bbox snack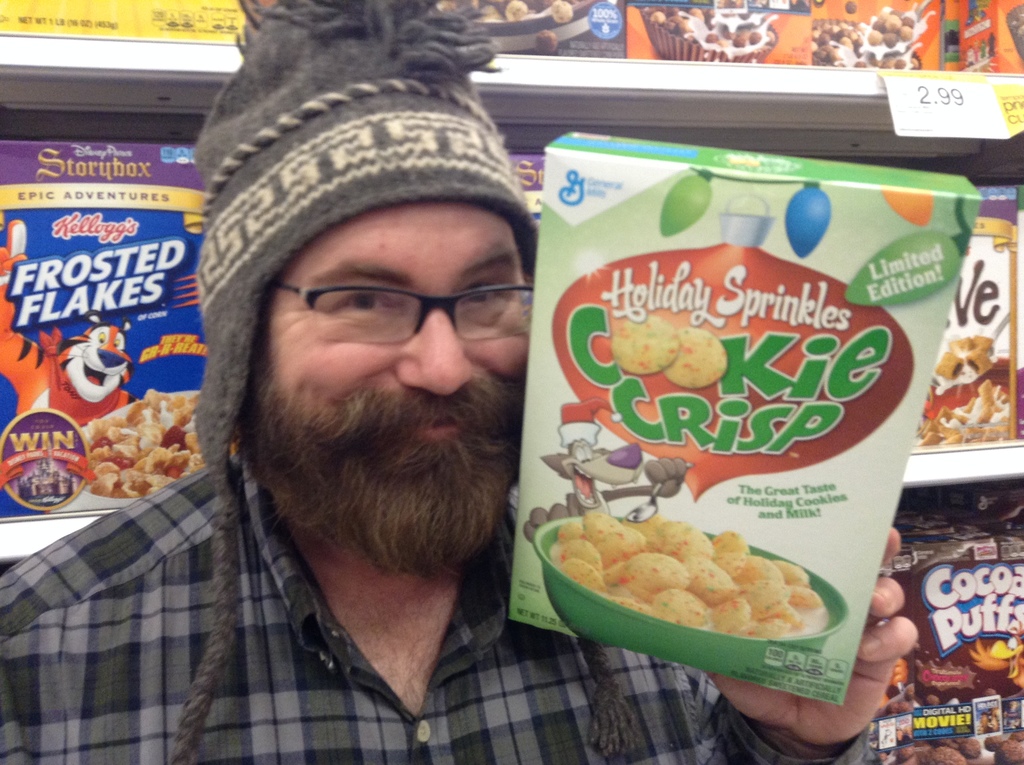
box(545, 512, 826, 638)
